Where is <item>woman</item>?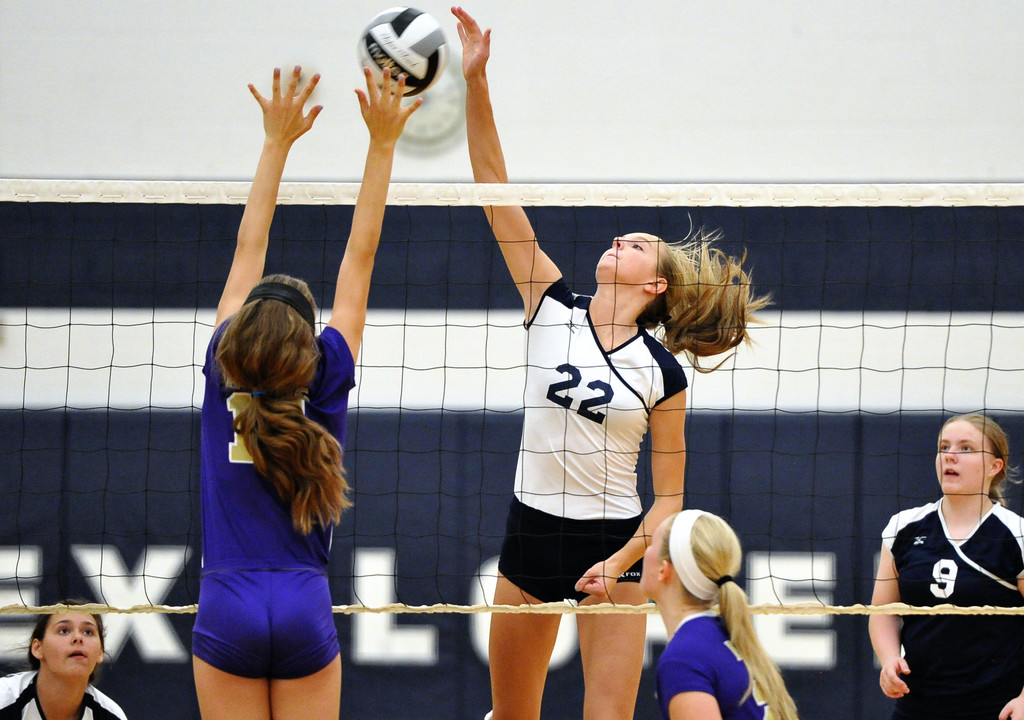
(0,591,127,719).
